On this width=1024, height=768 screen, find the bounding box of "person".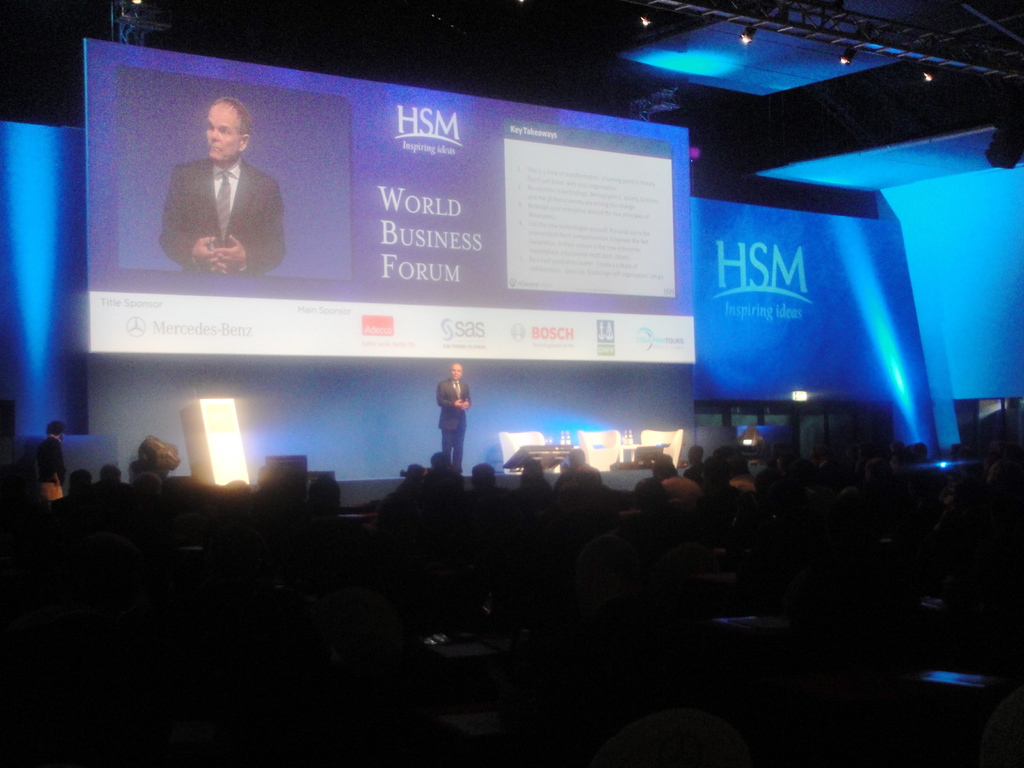
Bounding box: detection(420, 360, 479, 490).
